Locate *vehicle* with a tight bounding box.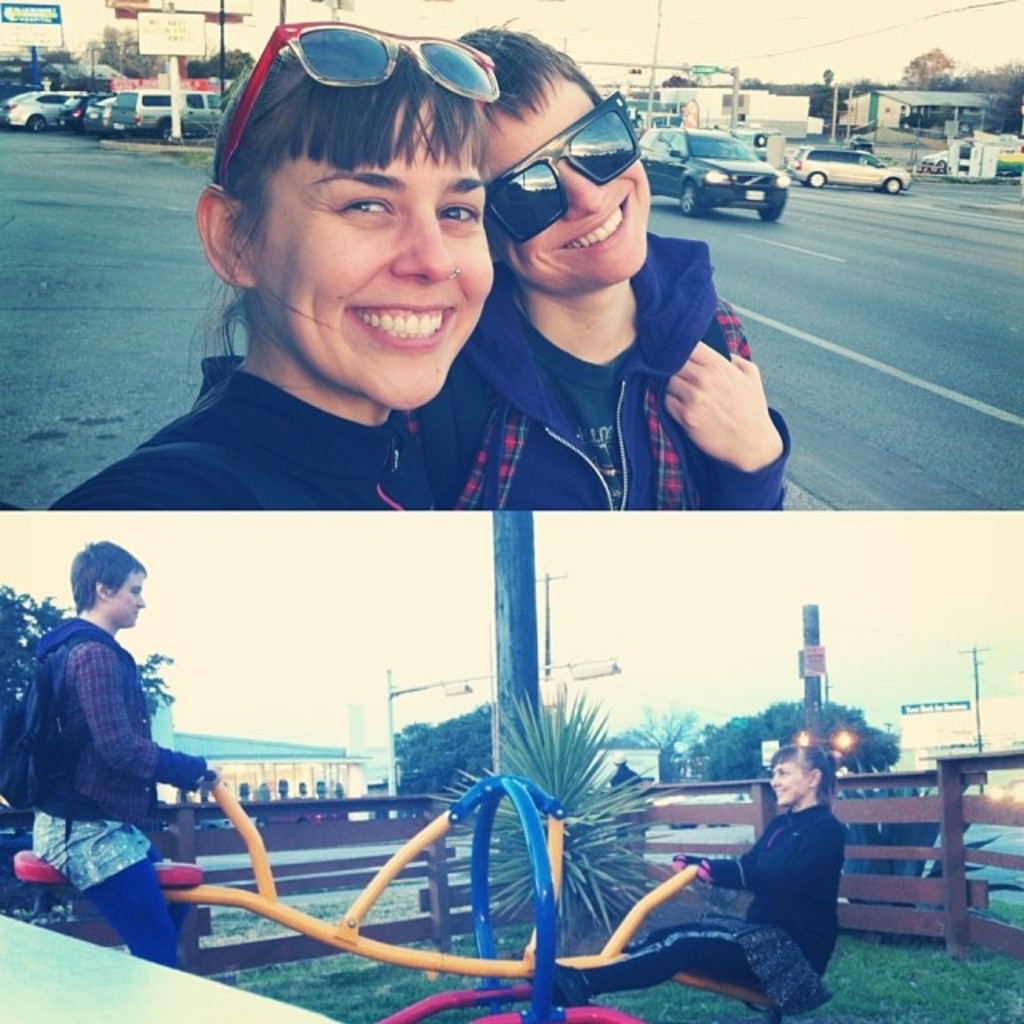
[x1=787, y1=142, x2=915, y2=194].
